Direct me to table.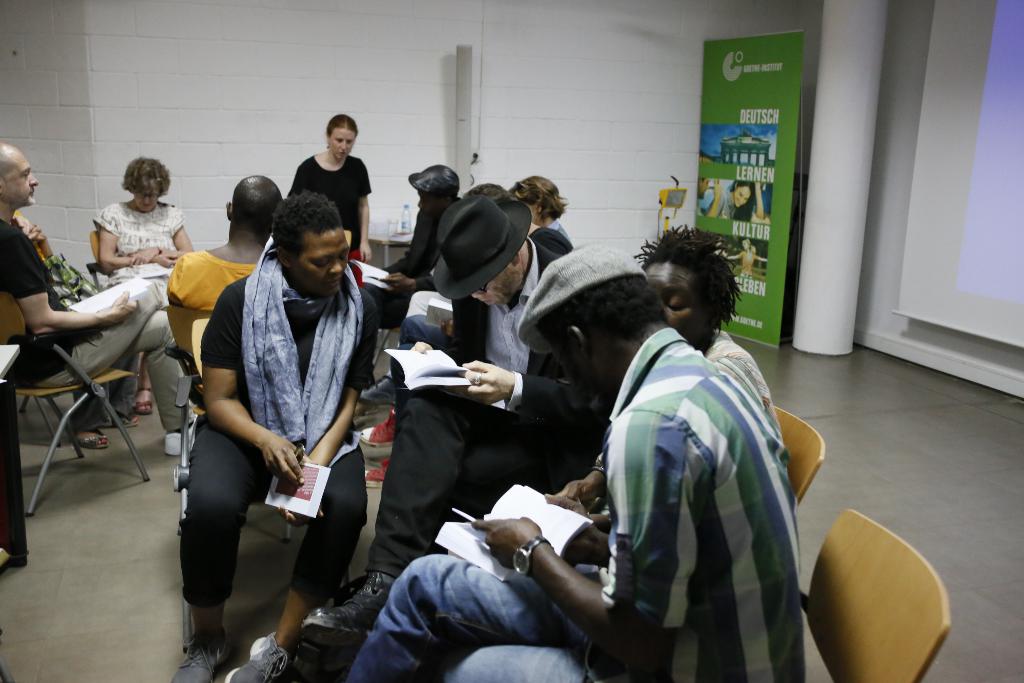
Direction: <region>0, 344, 27, 573</region>.
